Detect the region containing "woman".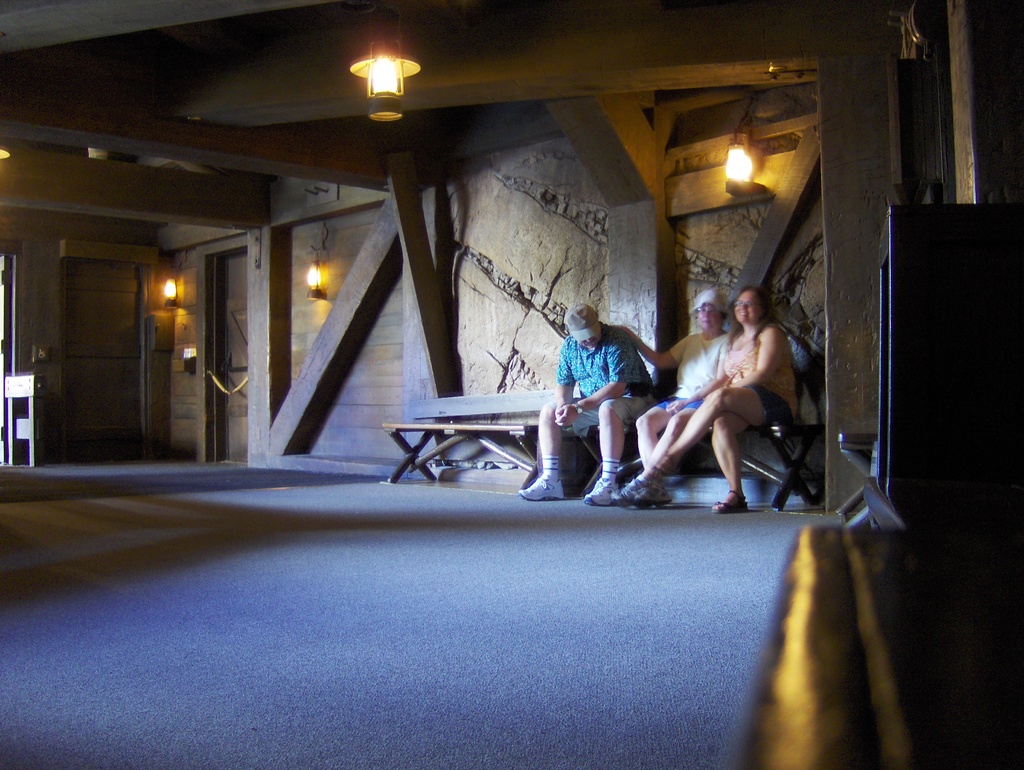
659:268:792:504.
